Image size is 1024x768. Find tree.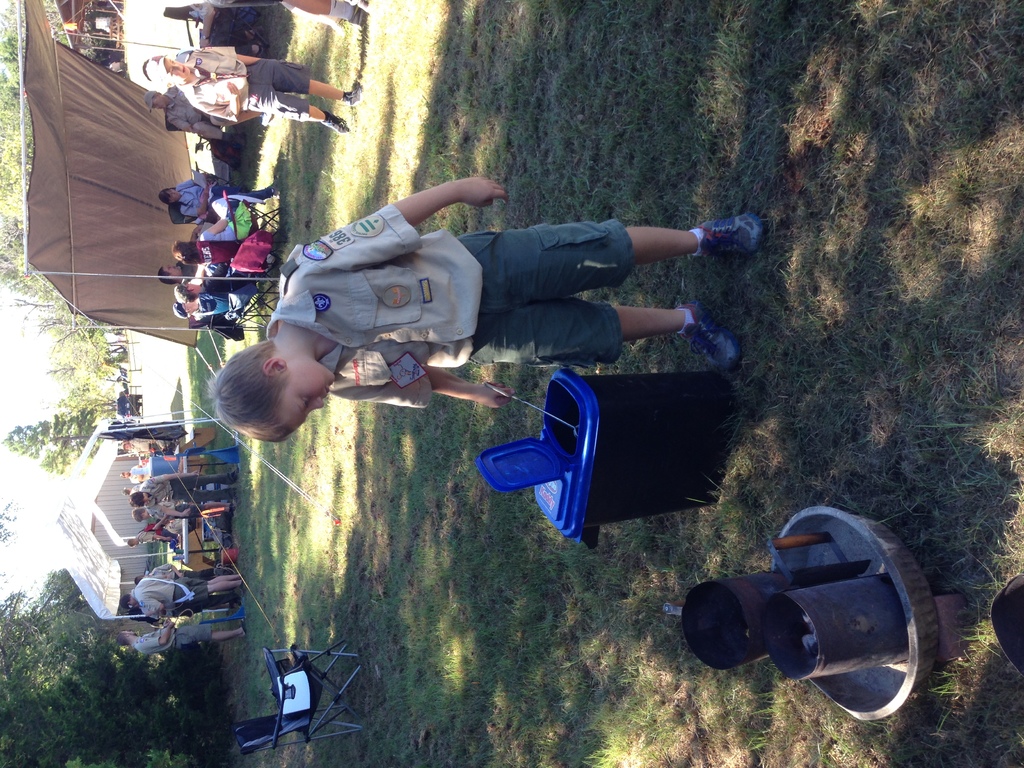
x1=35 y1=351 x2=141 y2=407.
